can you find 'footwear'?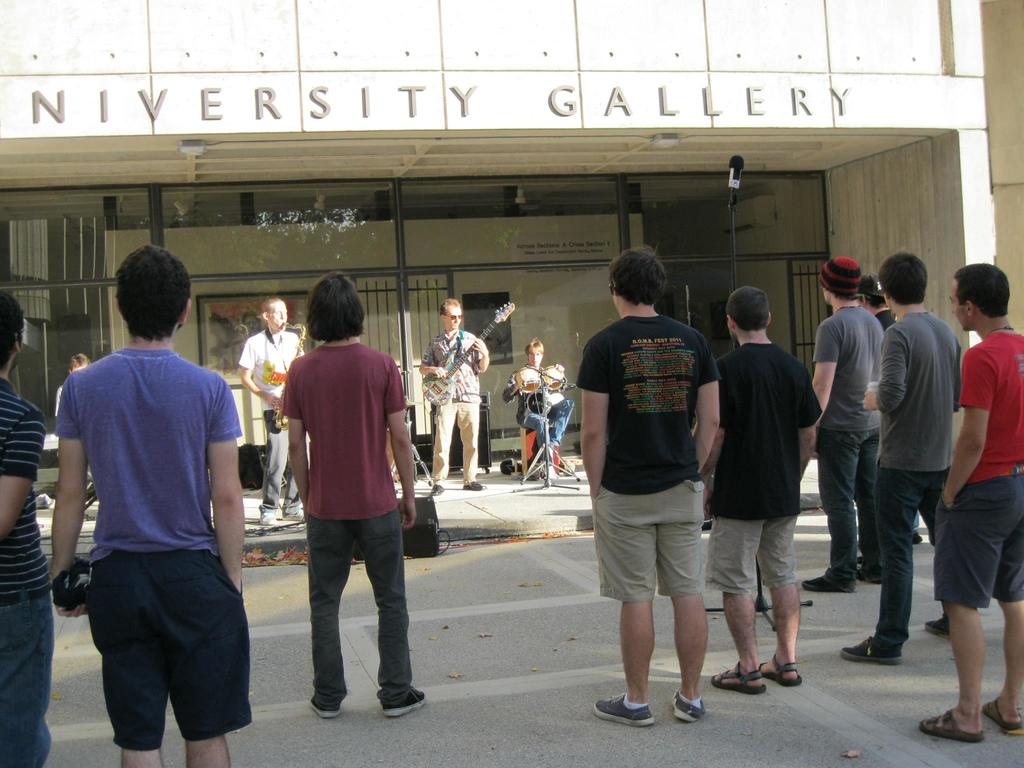
Yes, bounding box: 753:643:804:685.
